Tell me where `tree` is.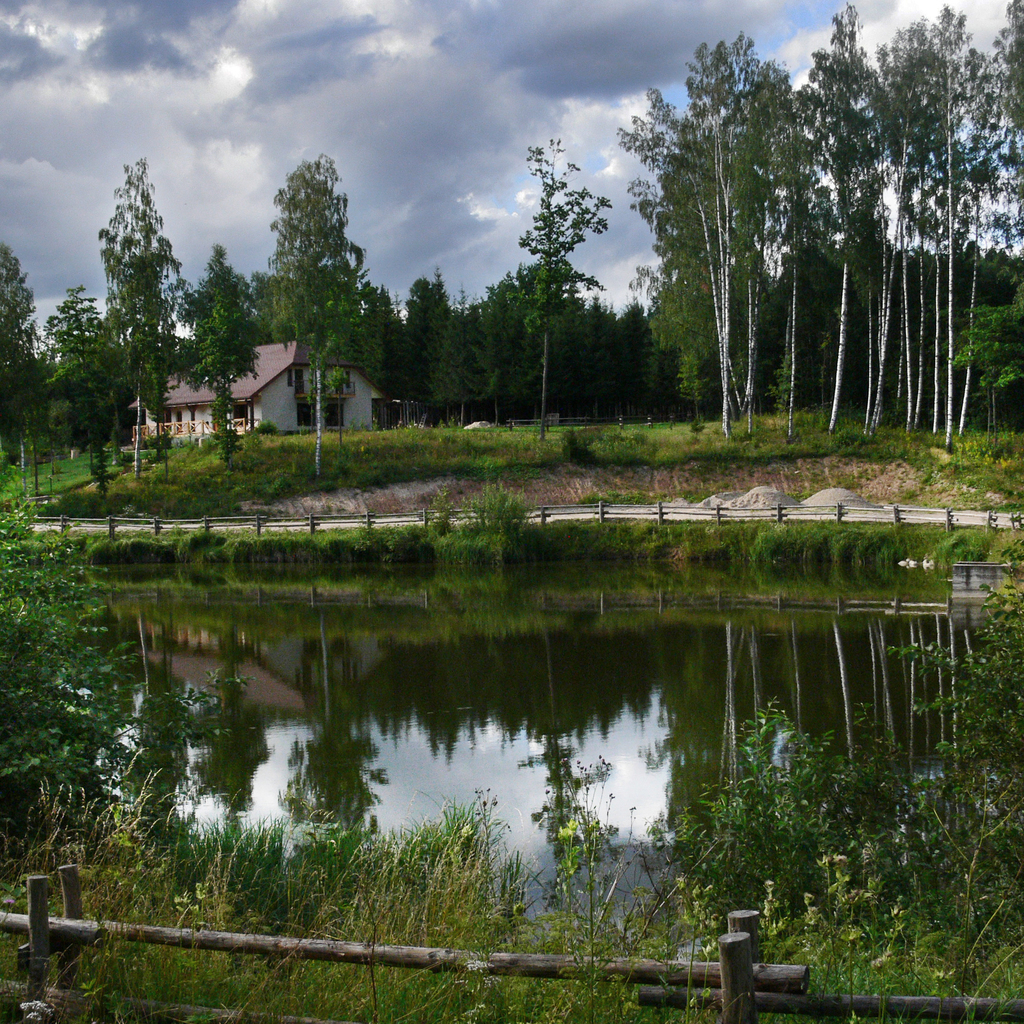
`tree` is at <bbox>948, 299, 1023, 386</bbox>.
